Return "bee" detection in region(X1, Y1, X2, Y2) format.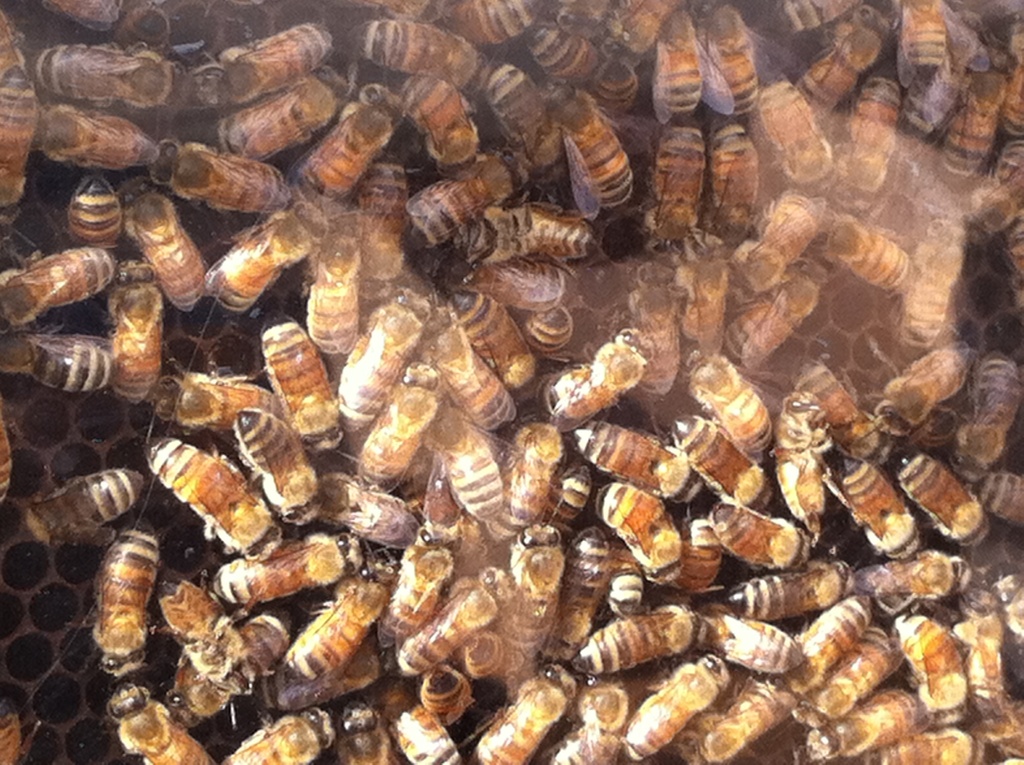
region(715, 575, 854, 638).
